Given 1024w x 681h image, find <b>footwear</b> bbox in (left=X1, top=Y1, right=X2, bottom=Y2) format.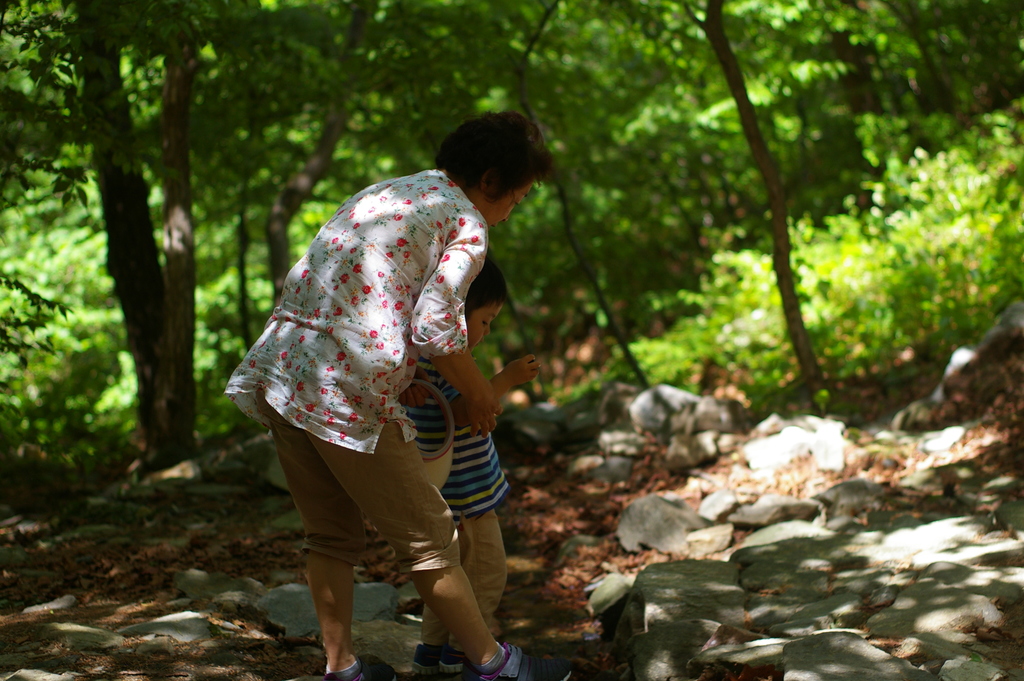
(left=406, top=639, right=445, bottom=676).
